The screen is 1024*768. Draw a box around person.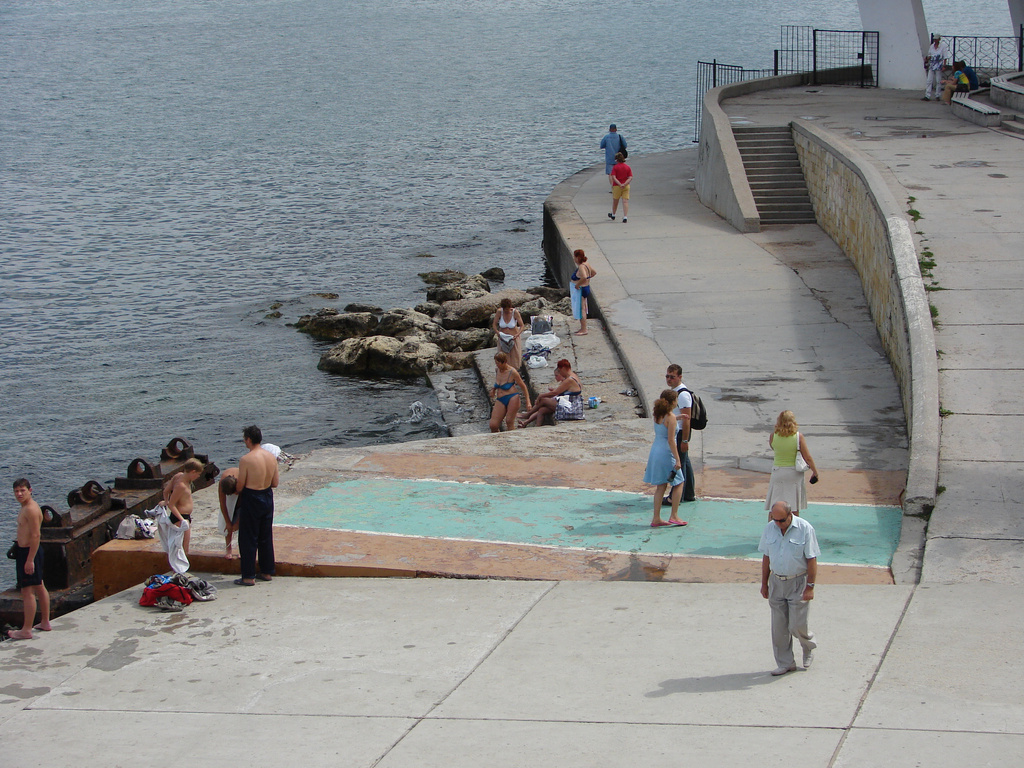
[x1=599, y1=124, x2=627, y2=184].
